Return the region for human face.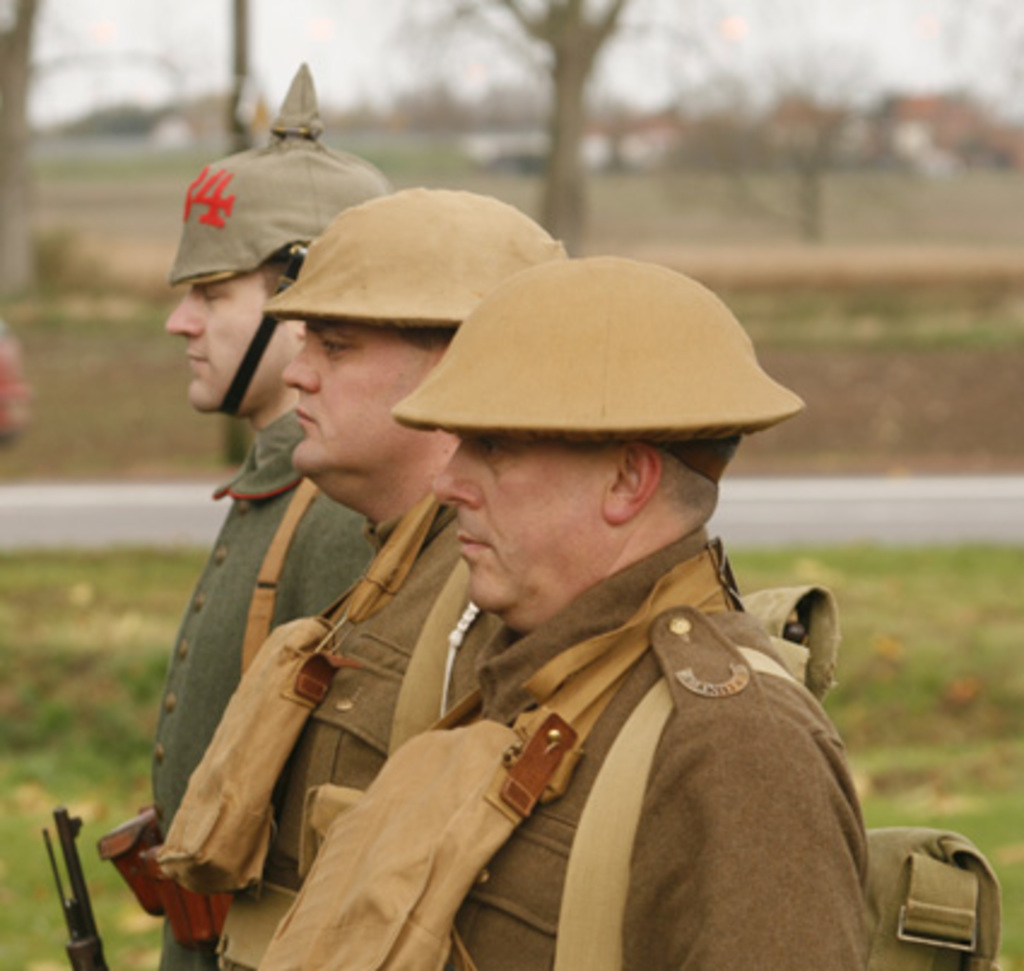
detection(159, 267, 296, 417).
